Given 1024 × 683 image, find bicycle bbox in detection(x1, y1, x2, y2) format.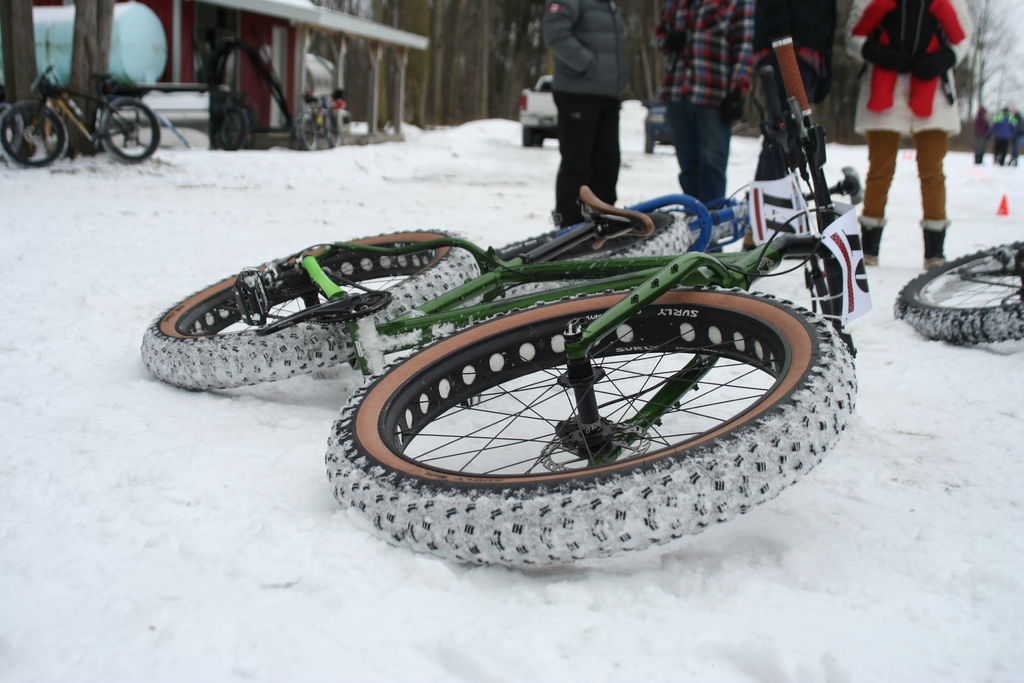
detection(207, 85, 250, 152).
